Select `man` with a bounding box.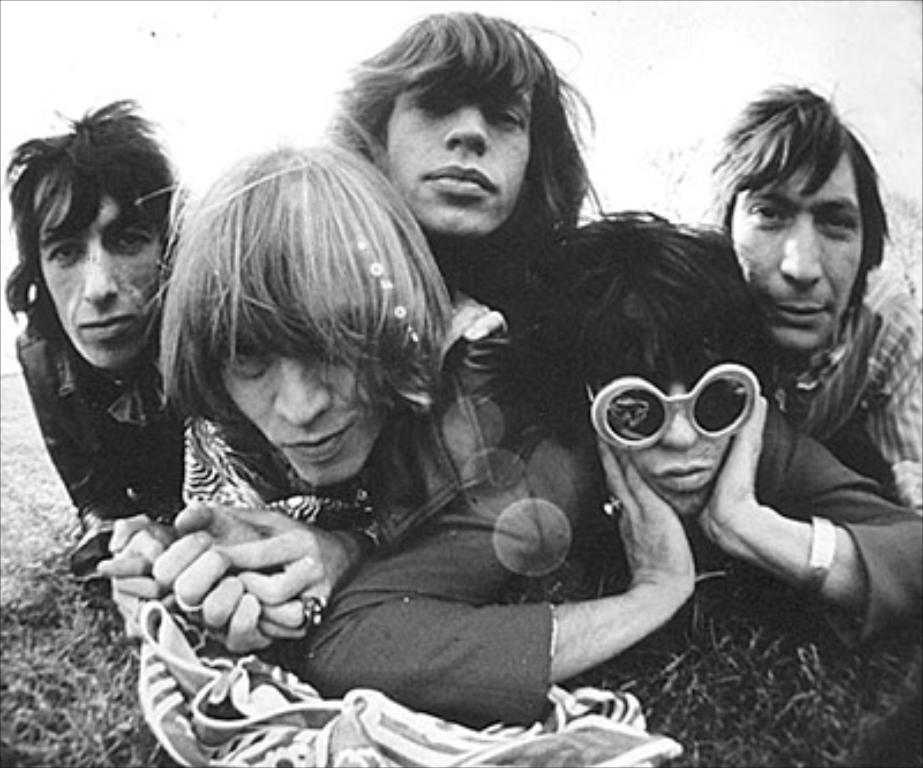
pyautogui.locateOnScreen(7, 95, 196, 577).
